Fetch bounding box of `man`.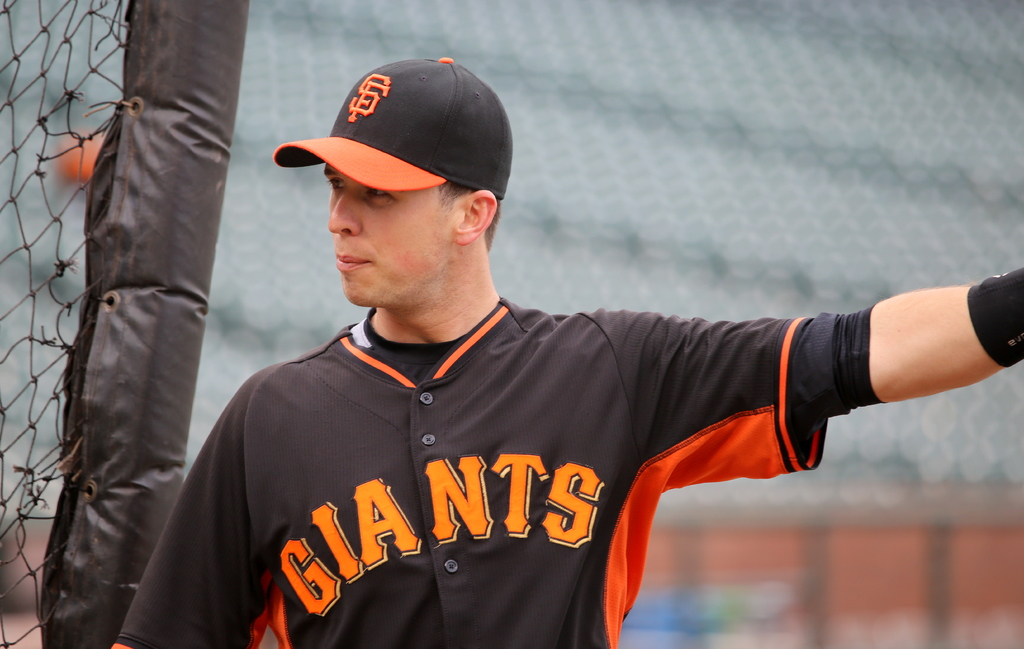
Bbox: select_region(104, 68, 1010, 638).
